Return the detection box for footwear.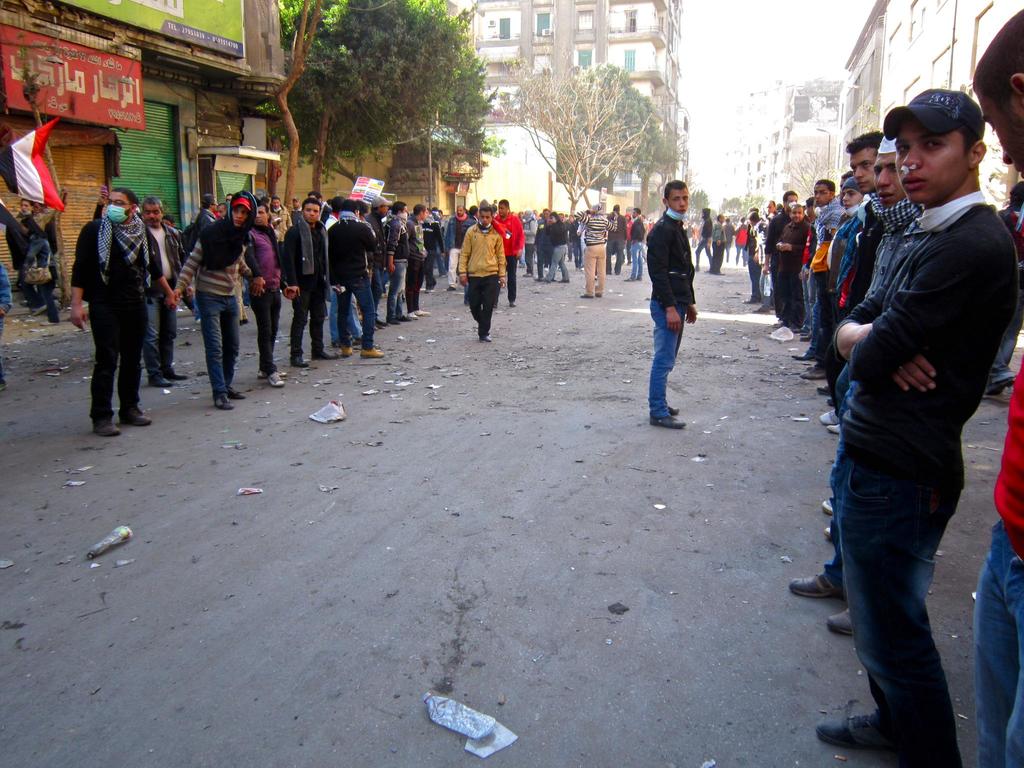
(311,349,331,358).
